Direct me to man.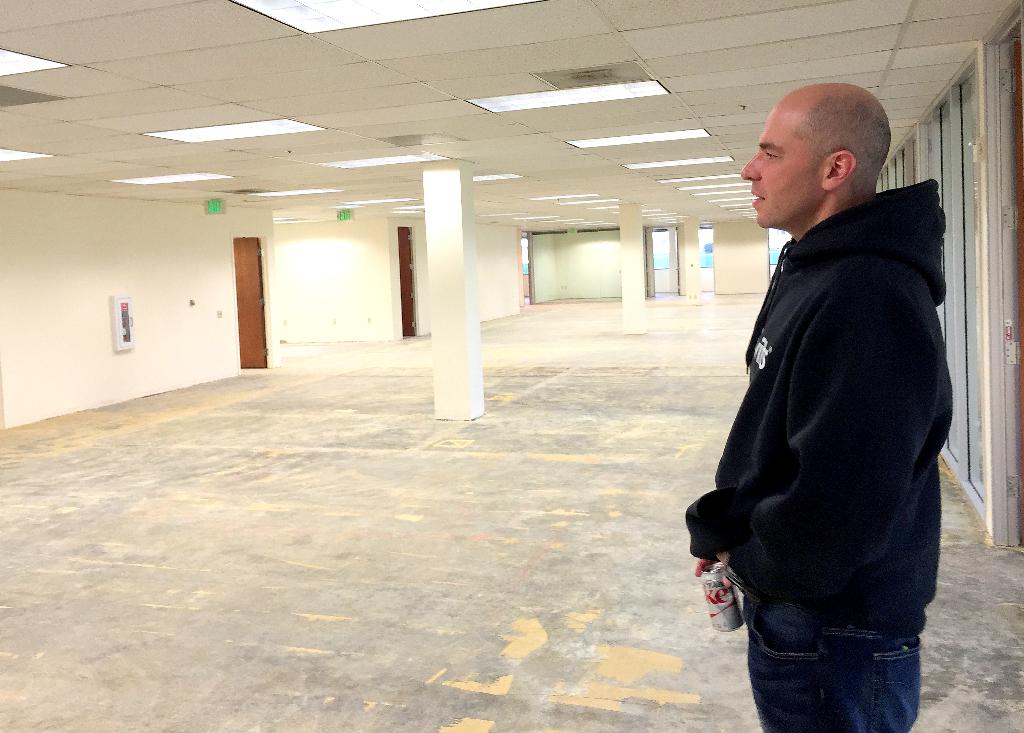
Direction: left=679, top=79, right=959, bottom=727.
